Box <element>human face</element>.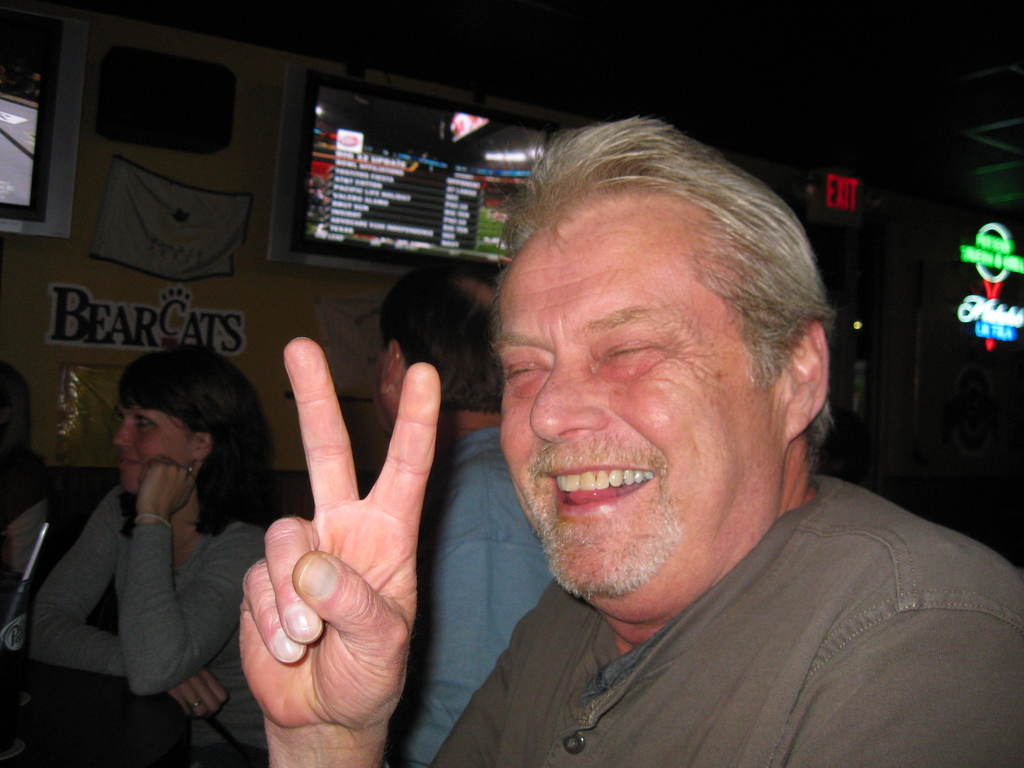
BBox(115, 397, 195, 494).
